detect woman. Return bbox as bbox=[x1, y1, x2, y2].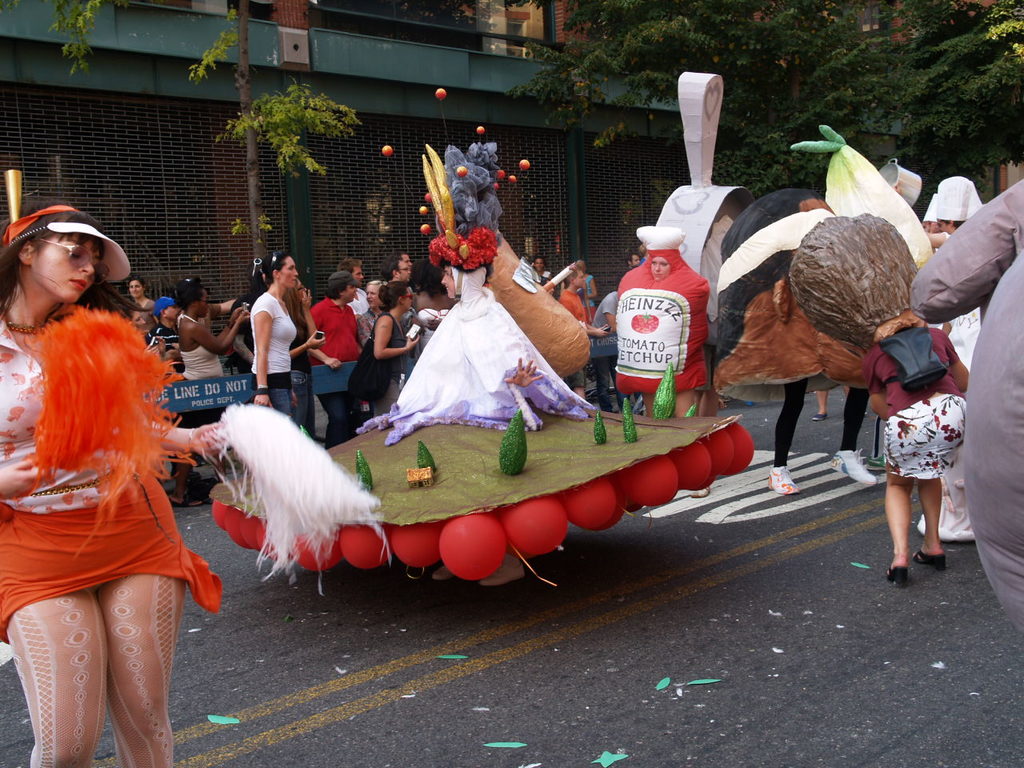
bbox=[357, 275, 389, 346].
